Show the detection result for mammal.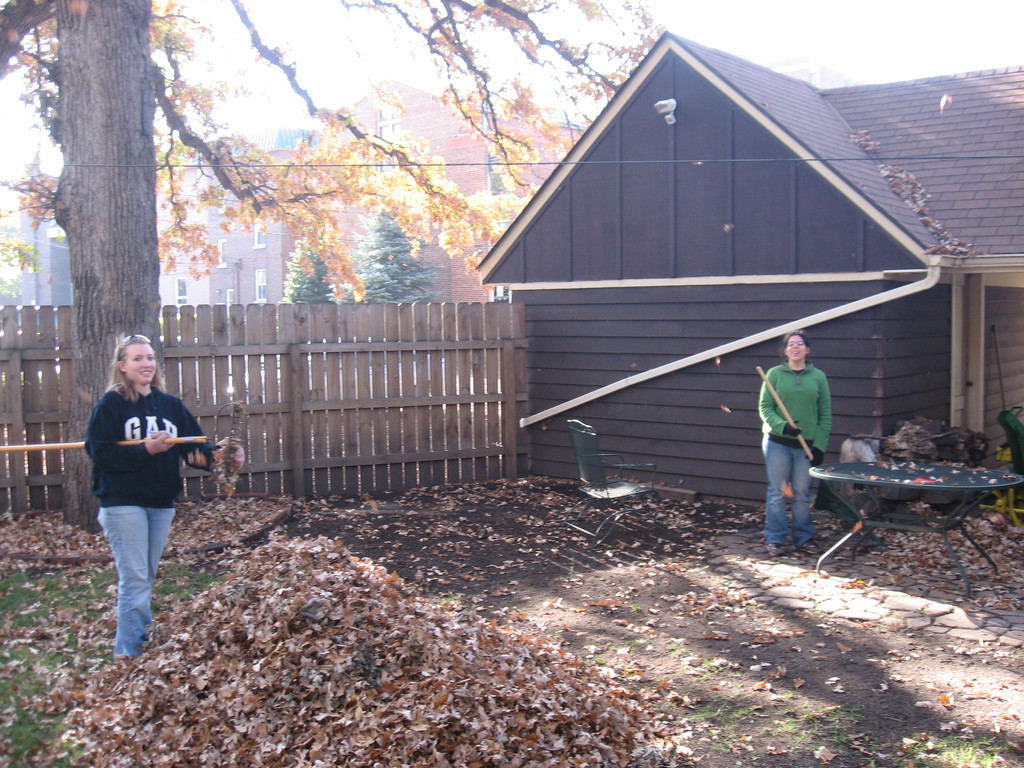
bbox=(756, 328, 833, 560).
